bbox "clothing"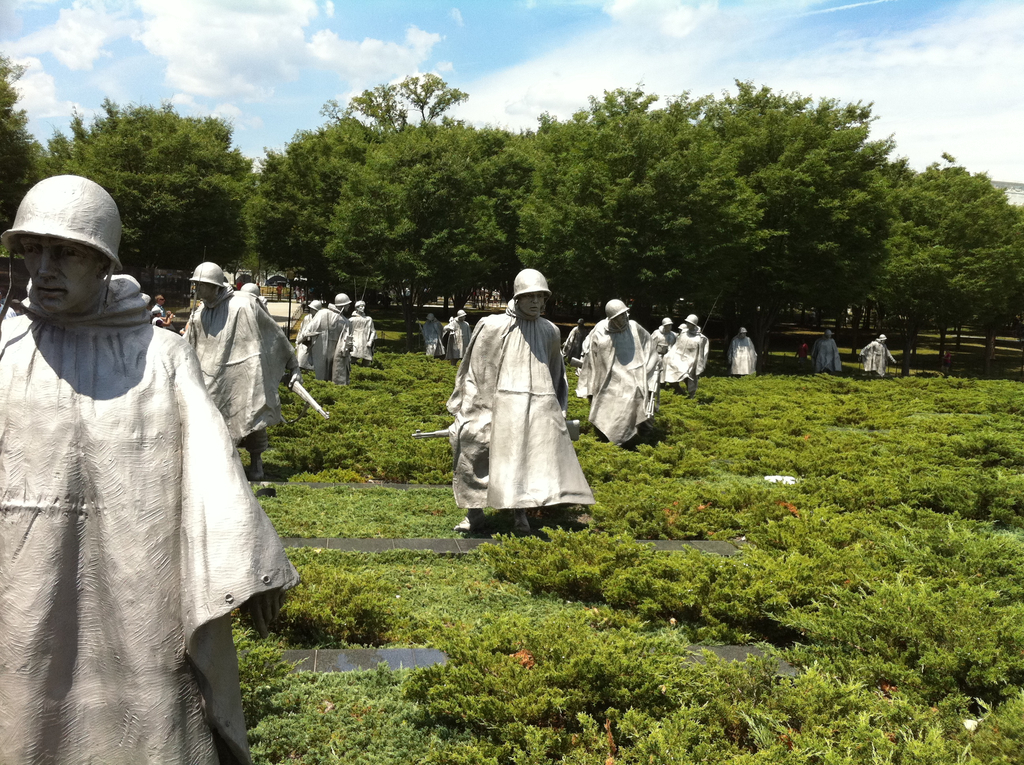
Rect(0, 265, 296, 764)
